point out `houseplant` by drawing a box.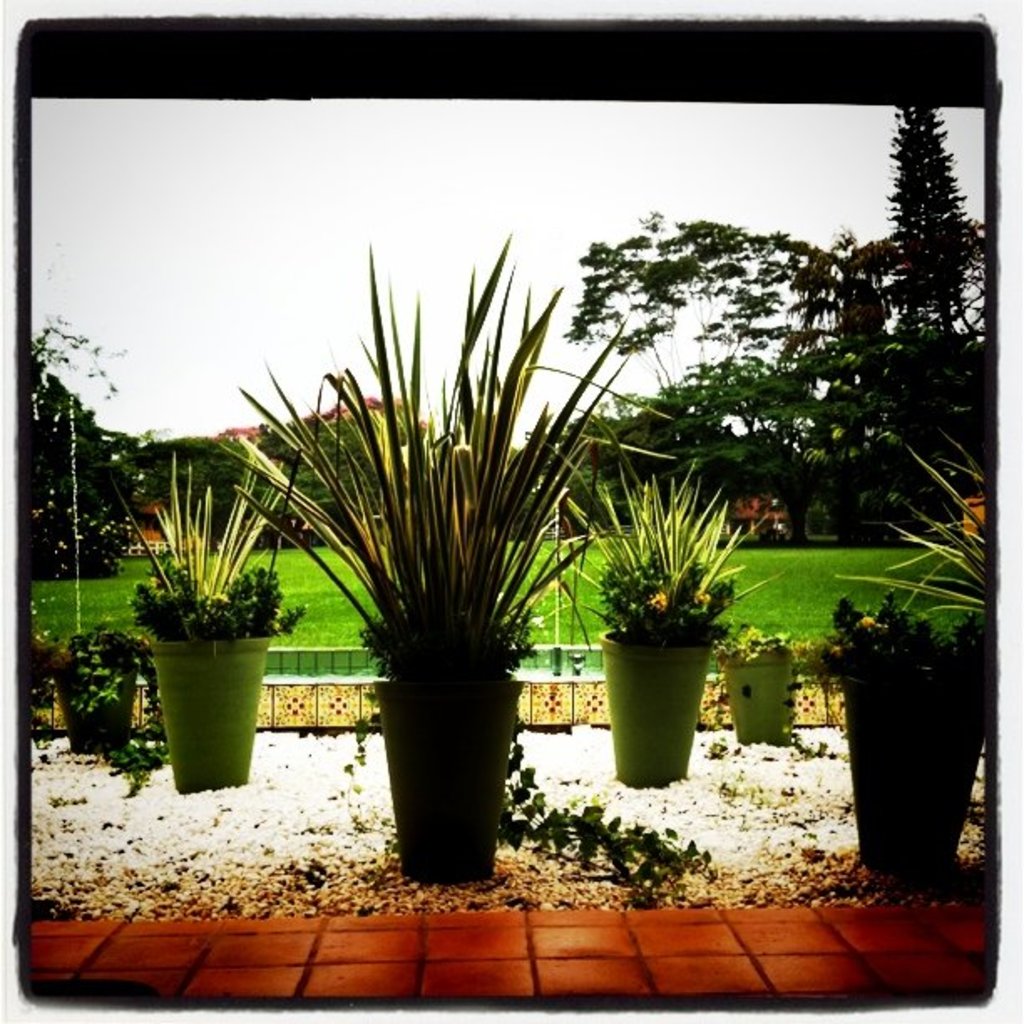
region(544, 453, 791, 781).
